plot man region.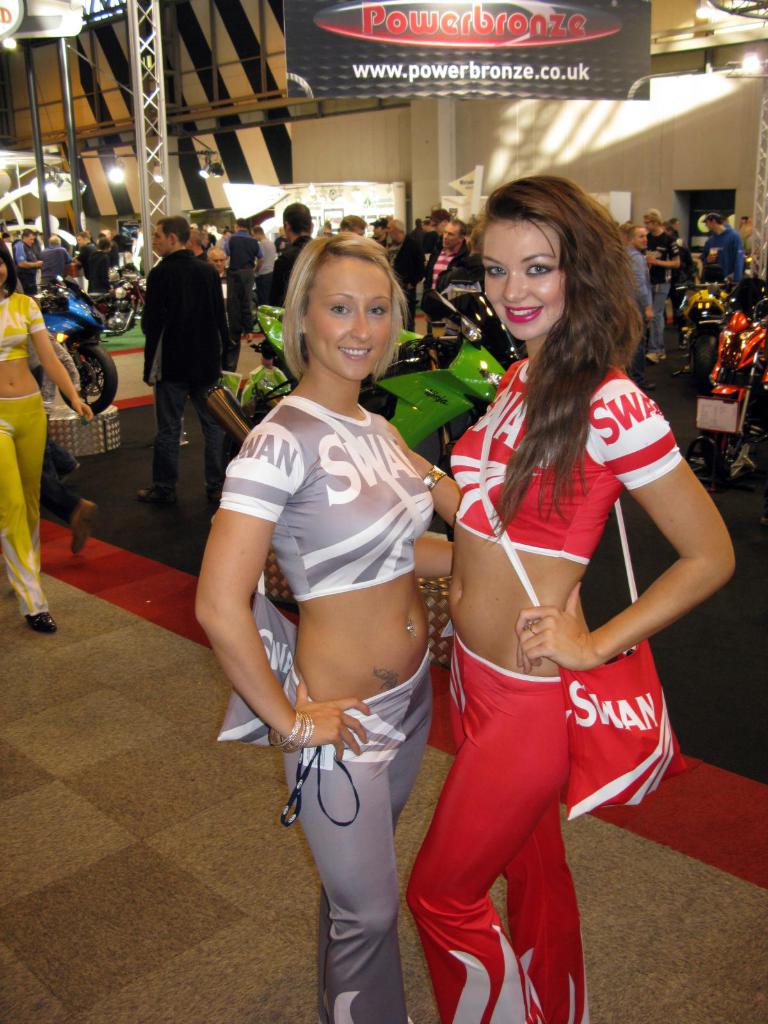
Plotted at pyautogui.locateOnScreen(0, 228, 41, 293).
